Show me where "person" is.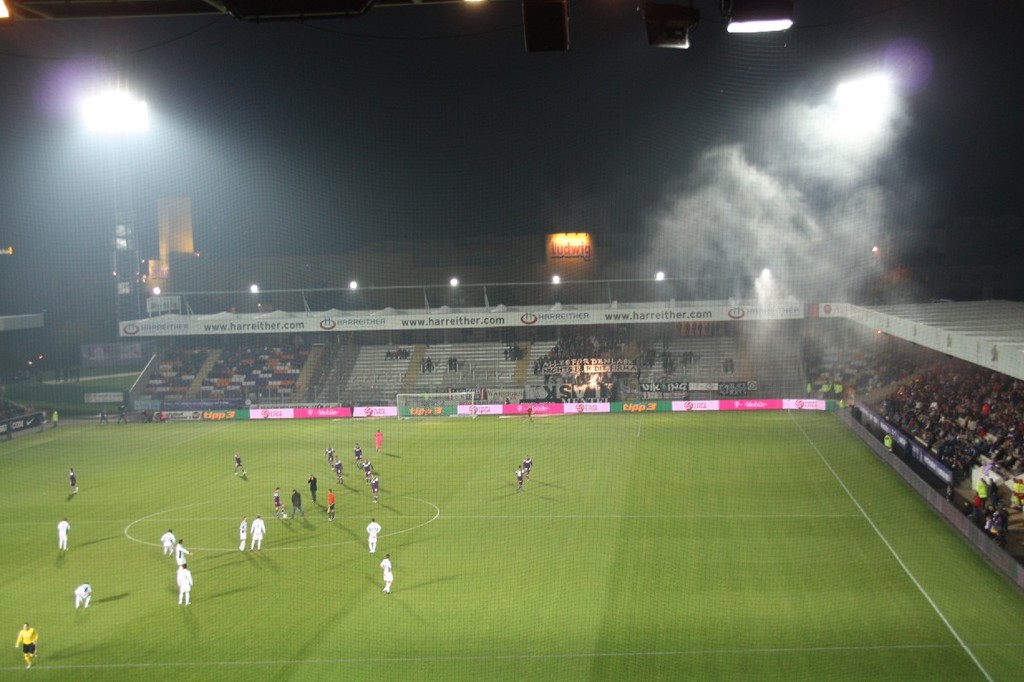
"person" is at 232:450:245:479.
